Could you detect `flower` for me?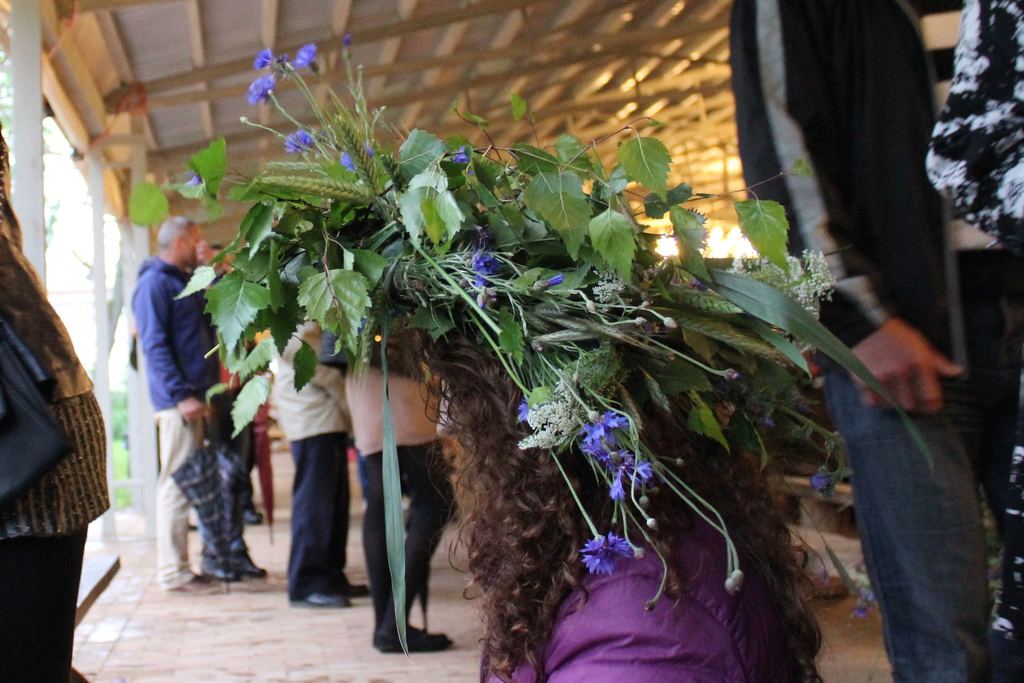
Detection result: detection(578, 438, 601, 457).
